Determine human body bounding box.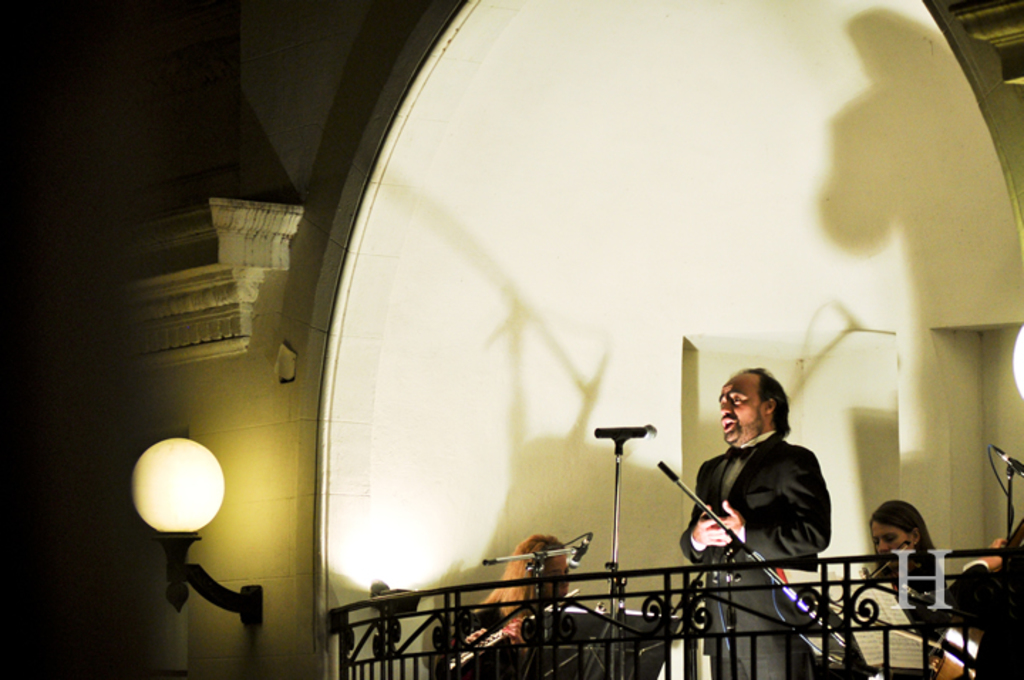
Determined: detection(949, 528, 1023, 679).
